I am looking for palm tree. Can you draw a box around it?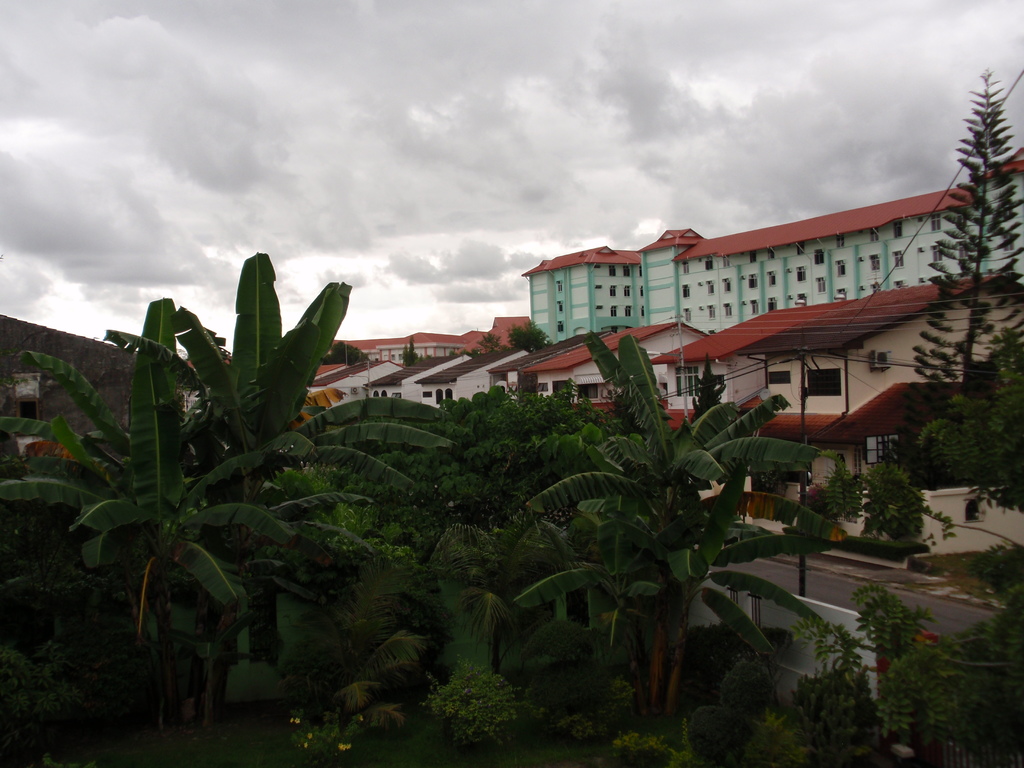
Sure, the bounding box is [x1=580, y1=362, x2=745, y2=613].
